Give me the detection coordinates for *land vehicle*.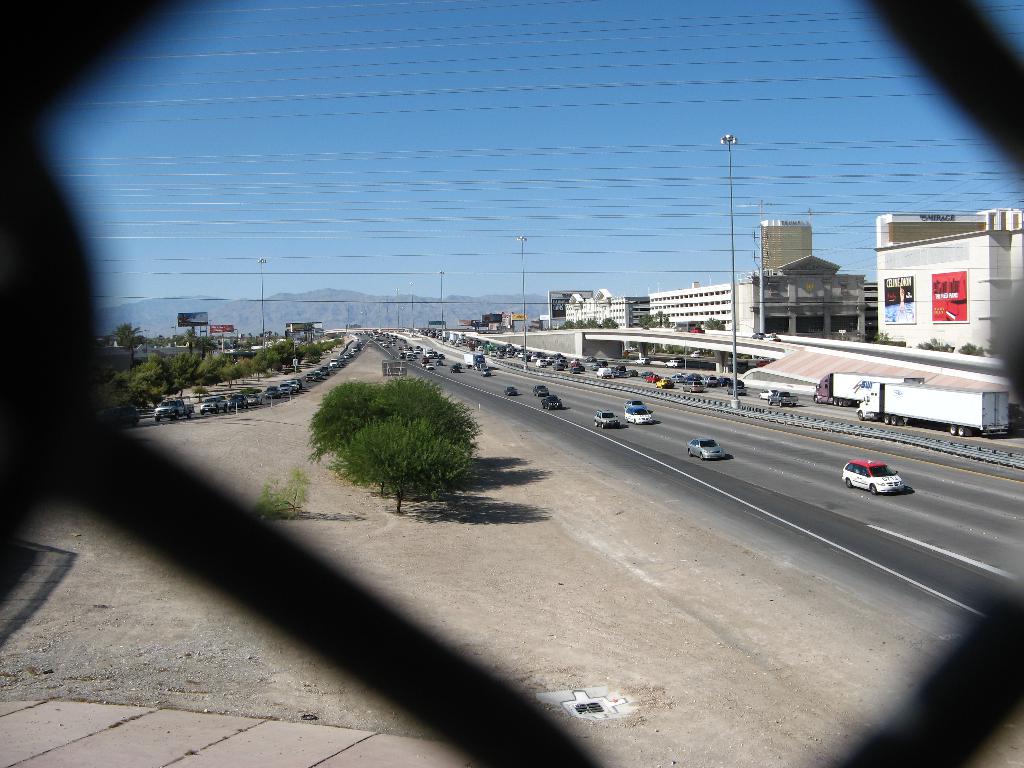
bbox=(432, 348, 438, 361).
